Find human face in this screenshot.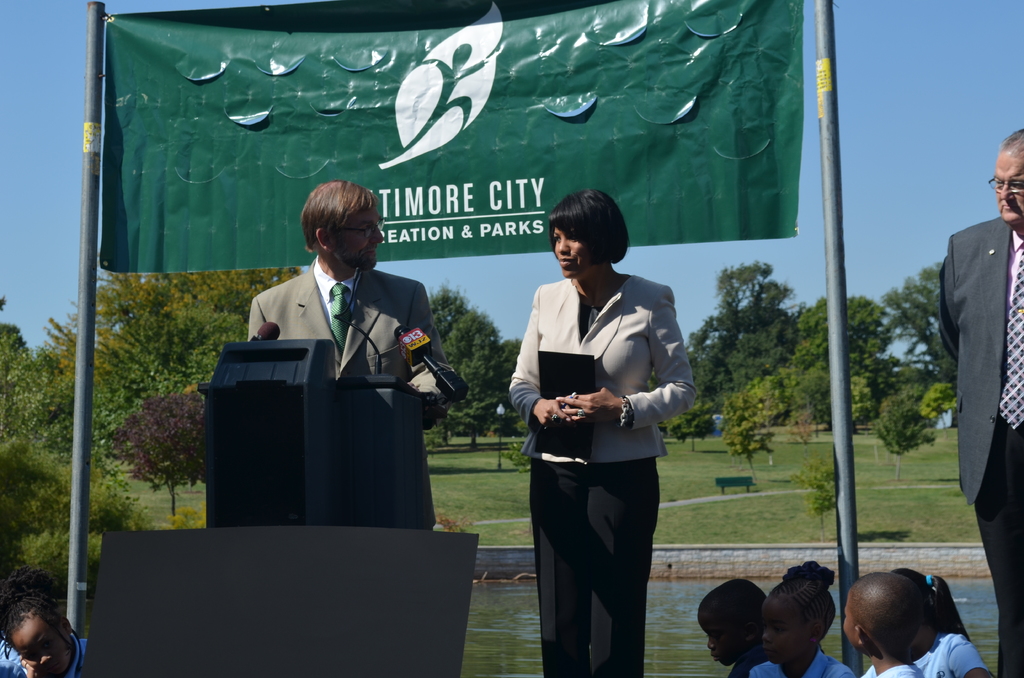
The bounding box for human face is (left=766, top=609, right=801, bottom=668).
